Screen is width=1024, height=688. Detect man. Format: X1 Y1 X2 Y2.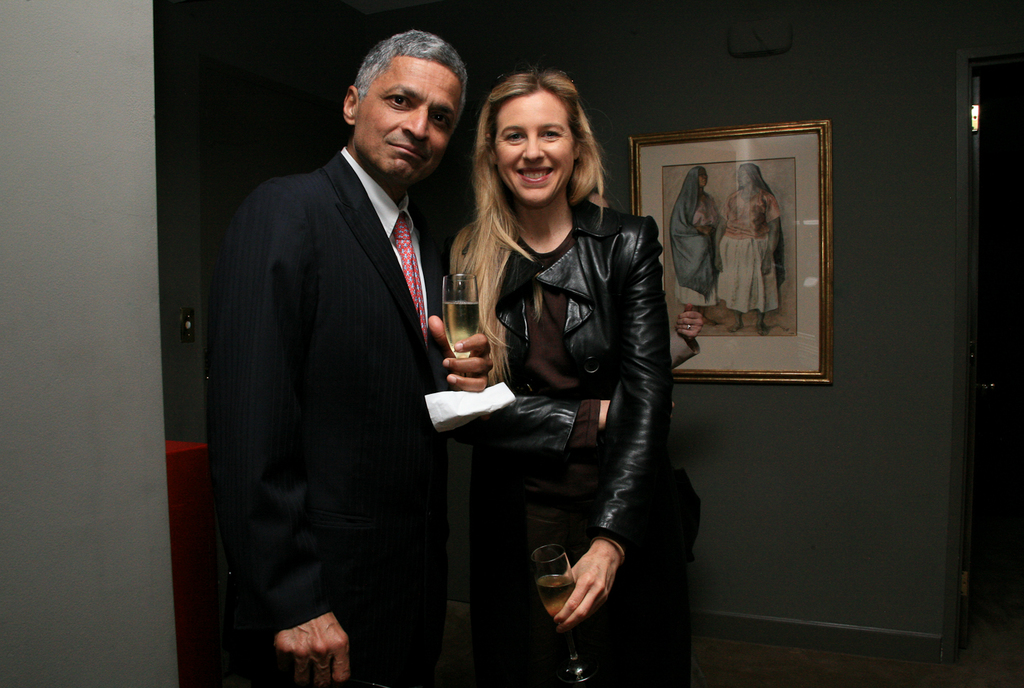
199 23 484 677.
